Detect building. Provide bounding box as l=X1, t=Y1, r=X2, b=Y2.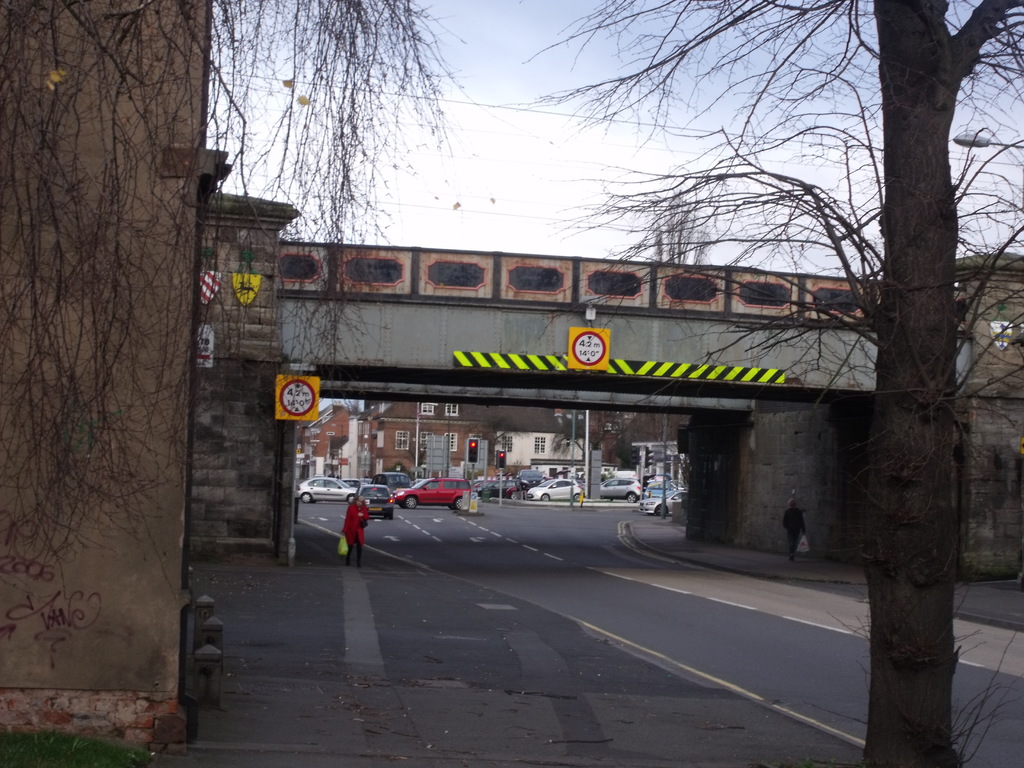
l=196, t=193, r=303, b=555.
